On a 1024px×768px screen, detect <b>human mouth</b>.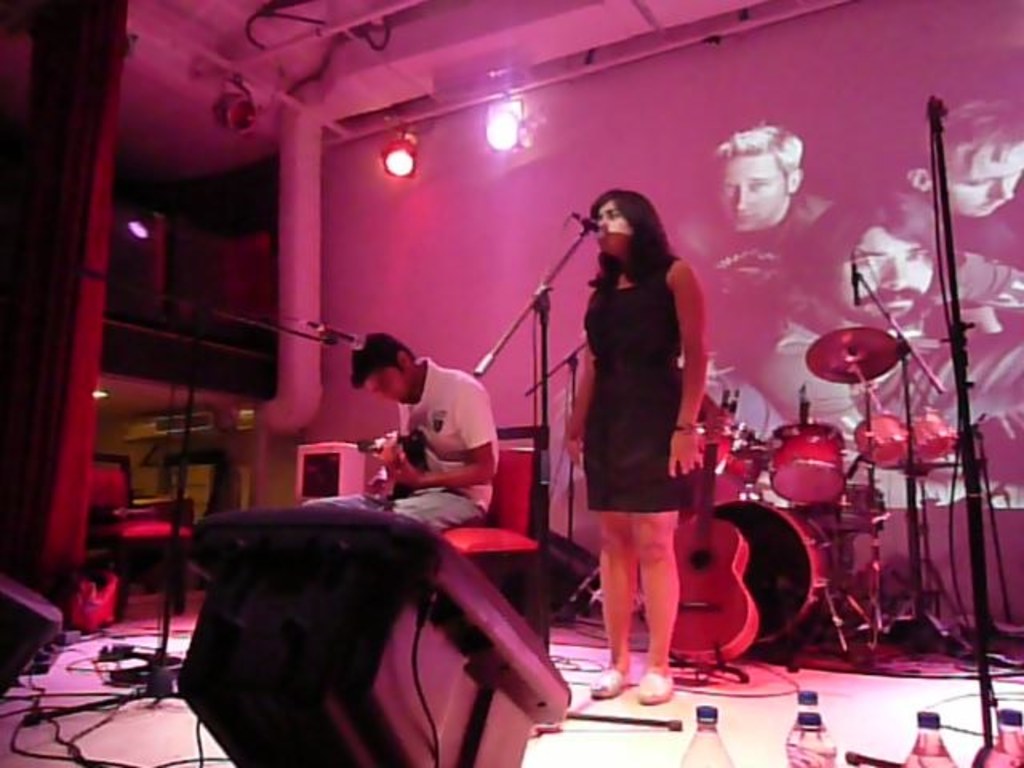
(981, 202, 998, 211).
